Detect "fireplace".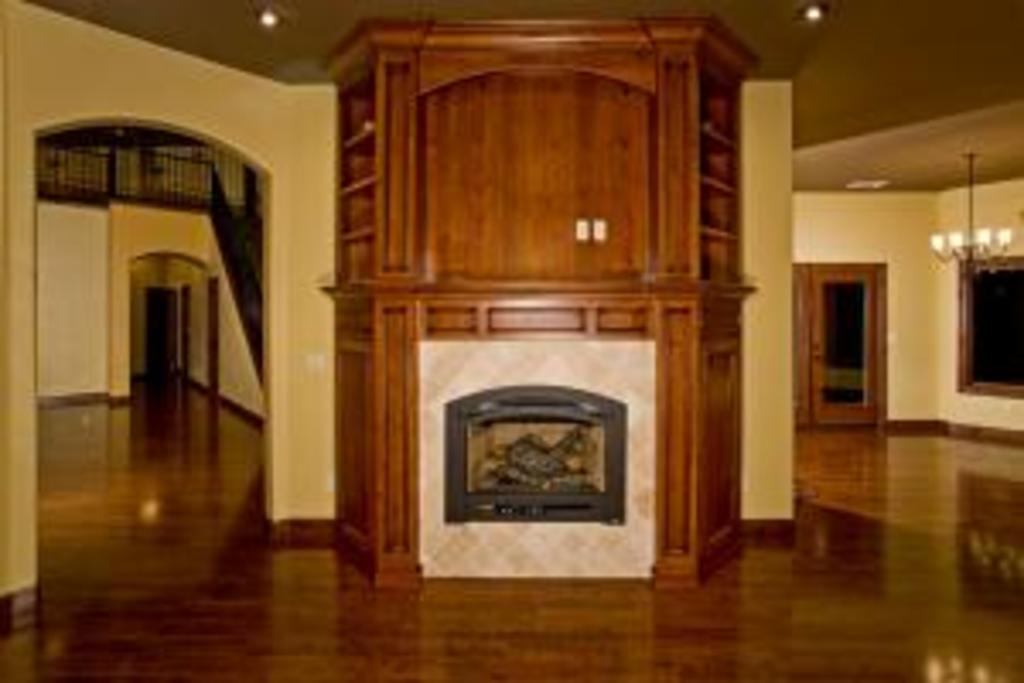
Detected at 416, 342, 655, 577.
